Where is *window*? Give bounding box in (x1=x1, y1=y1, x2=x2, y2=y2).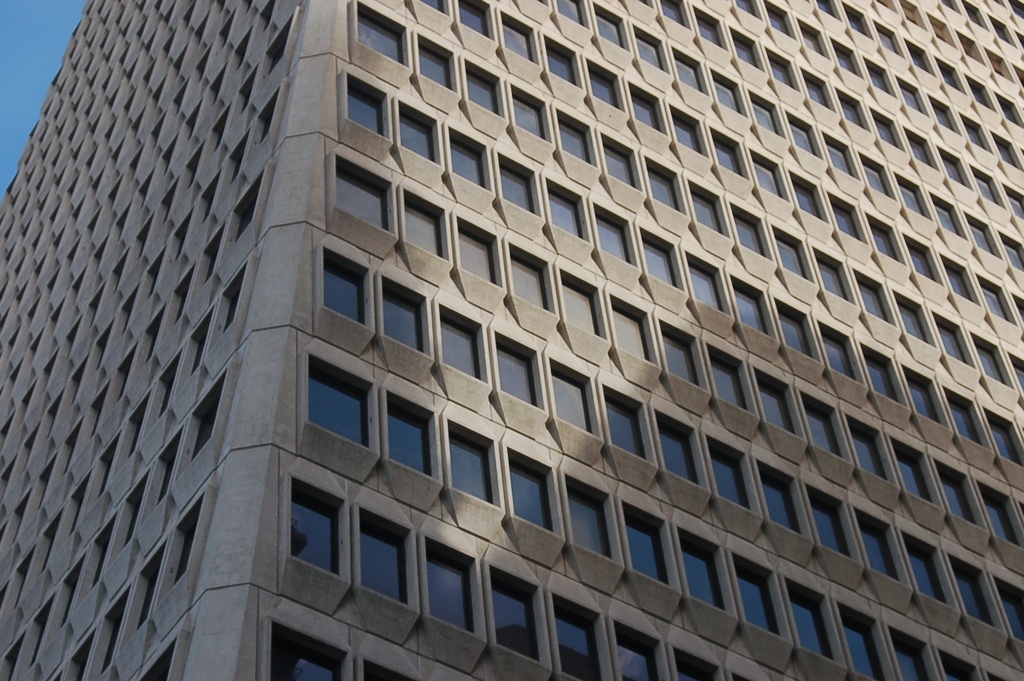
(x1=936, y1=328, x2=967, y2=364).
